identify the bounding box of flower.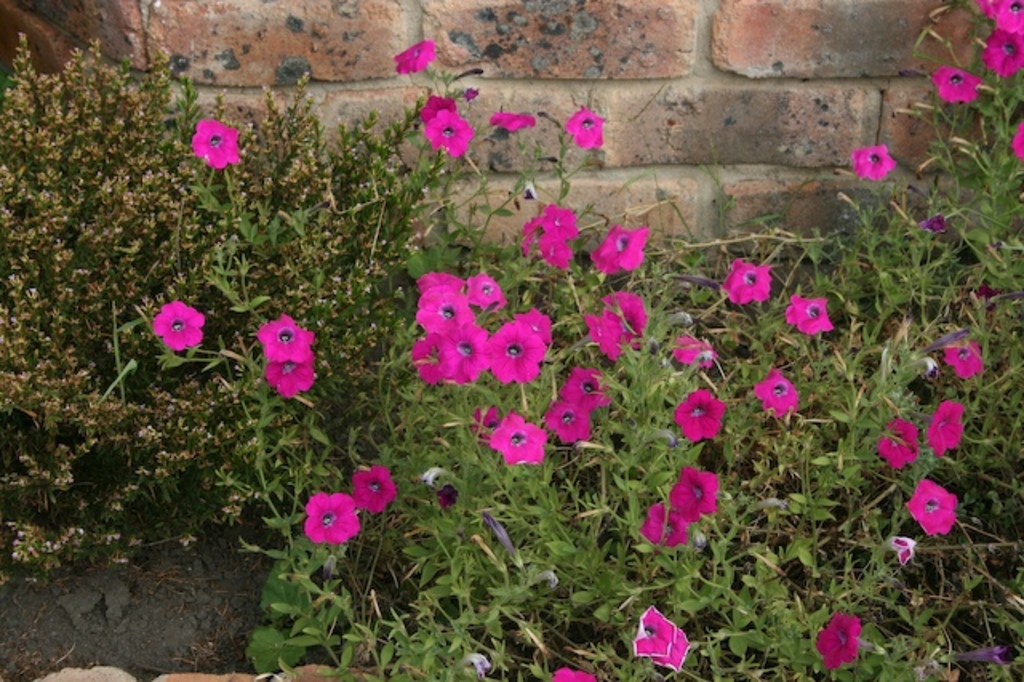
x1=413, y1=283, x2=469, y2=336.
